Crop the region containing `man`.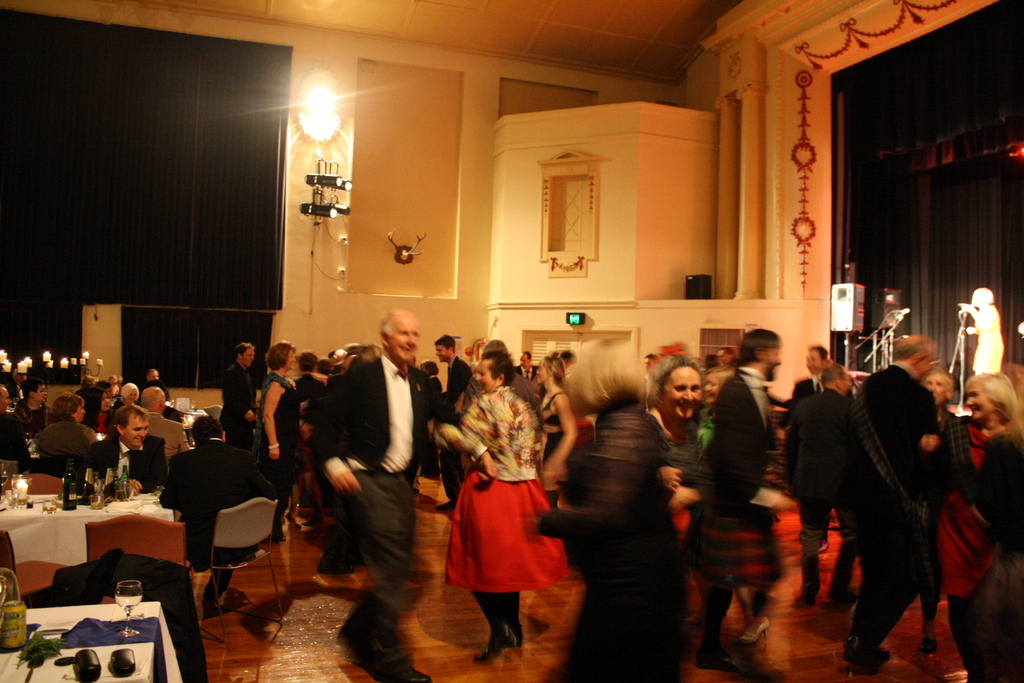
Crop region: <region>316, 306, 453, 678</region>.
